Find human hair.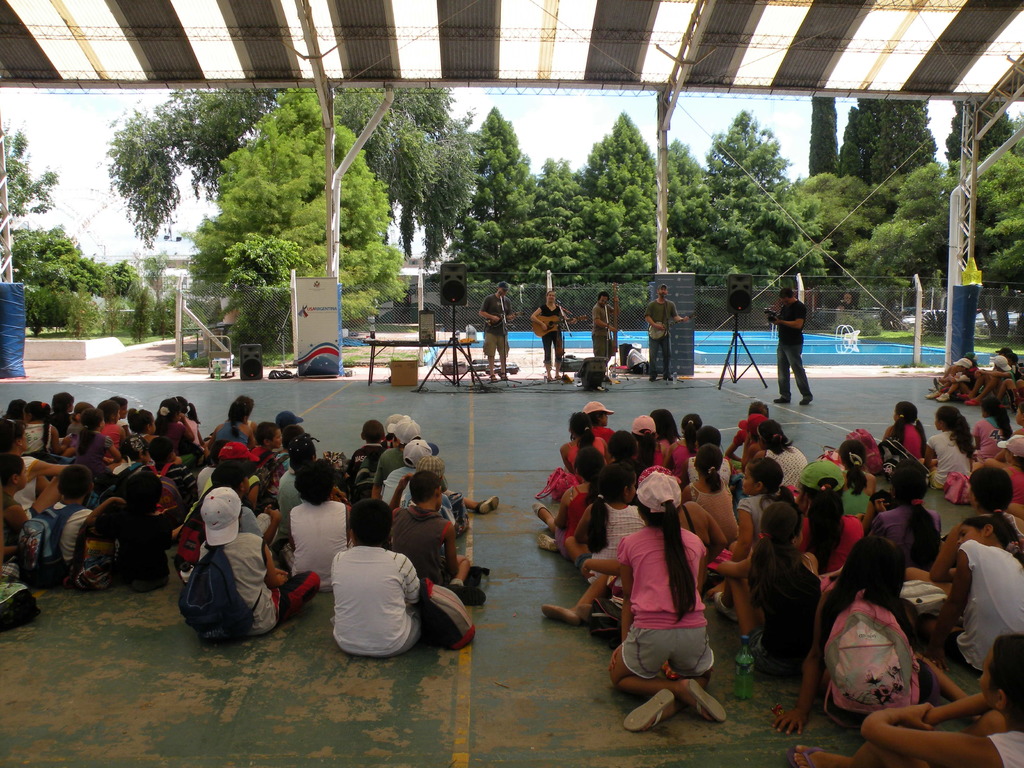
locate(128, 408, 157, 428).
